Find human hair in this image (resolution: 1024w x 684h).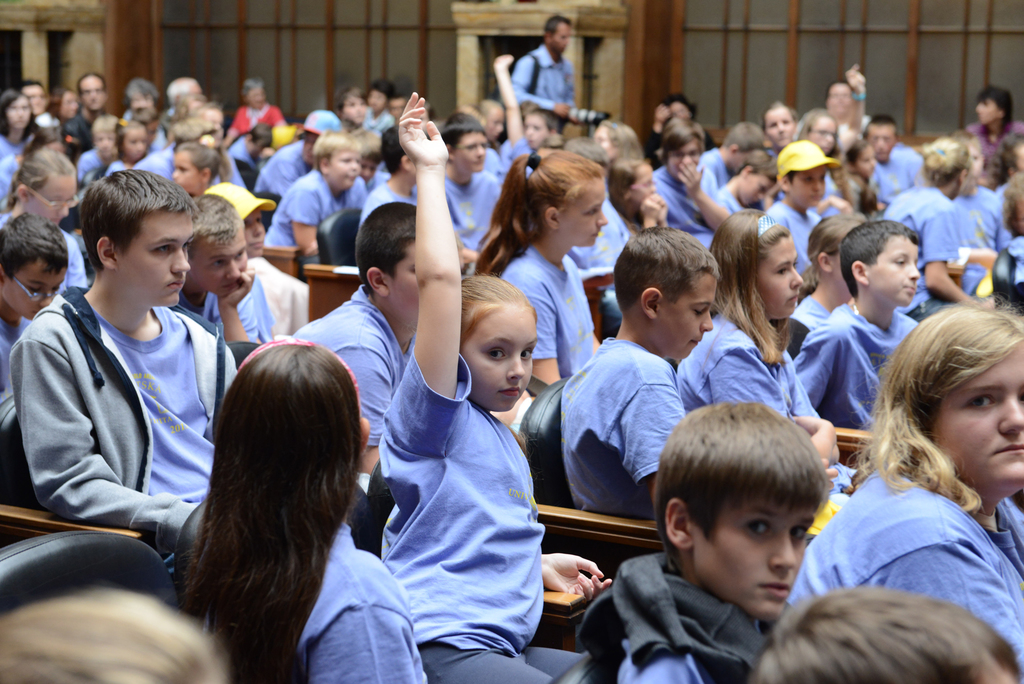
select_region(798, 216, 865, 302).
